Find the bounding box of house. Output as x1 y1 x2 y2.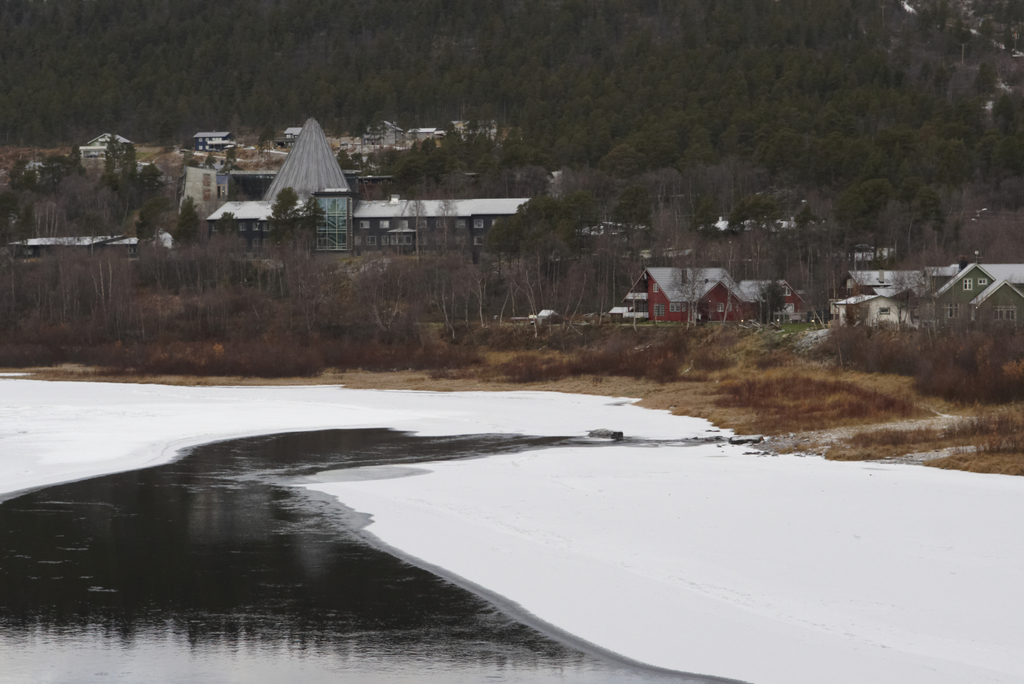
361 120 403 147.
